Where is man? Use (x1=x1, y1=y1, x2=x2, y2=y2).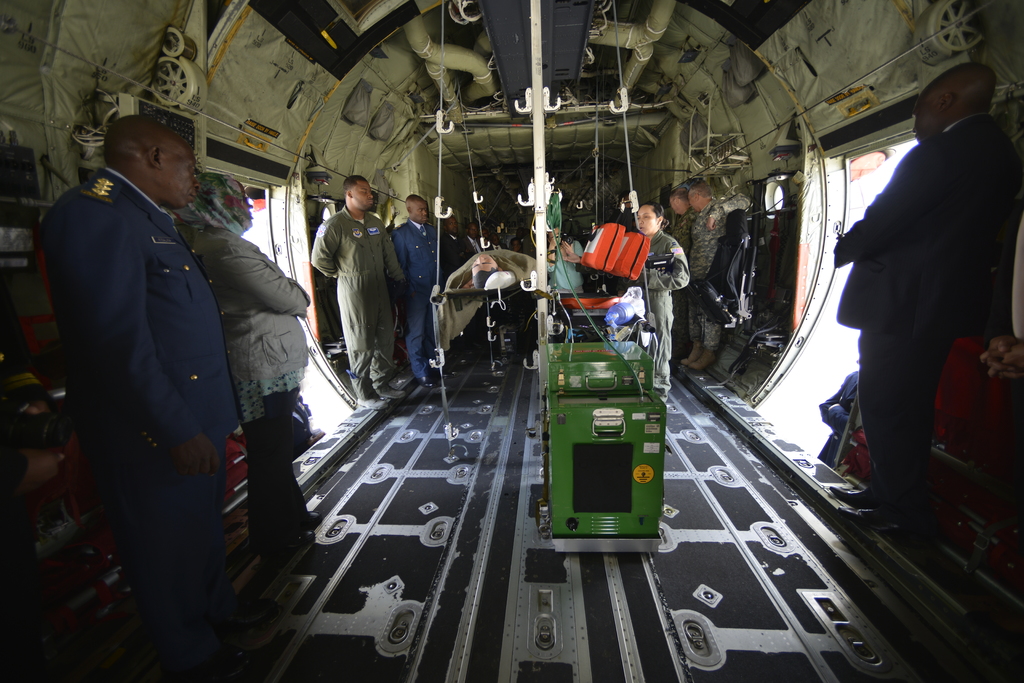
(x1=387, y1=193, x2=451, y2=385).
